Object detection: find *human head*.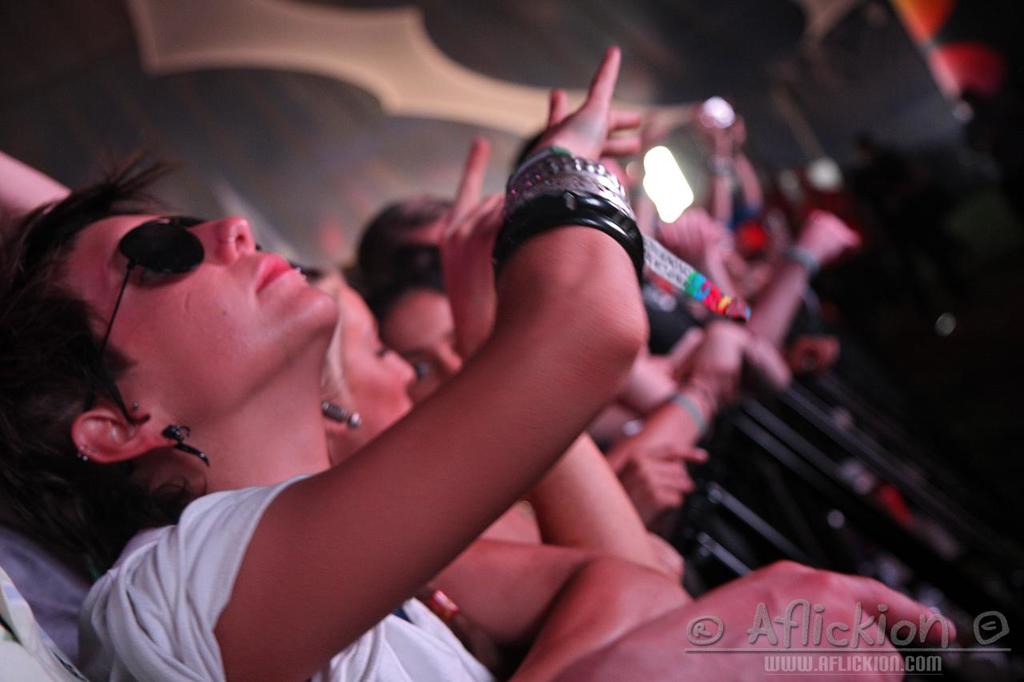
38:178:364:482.
